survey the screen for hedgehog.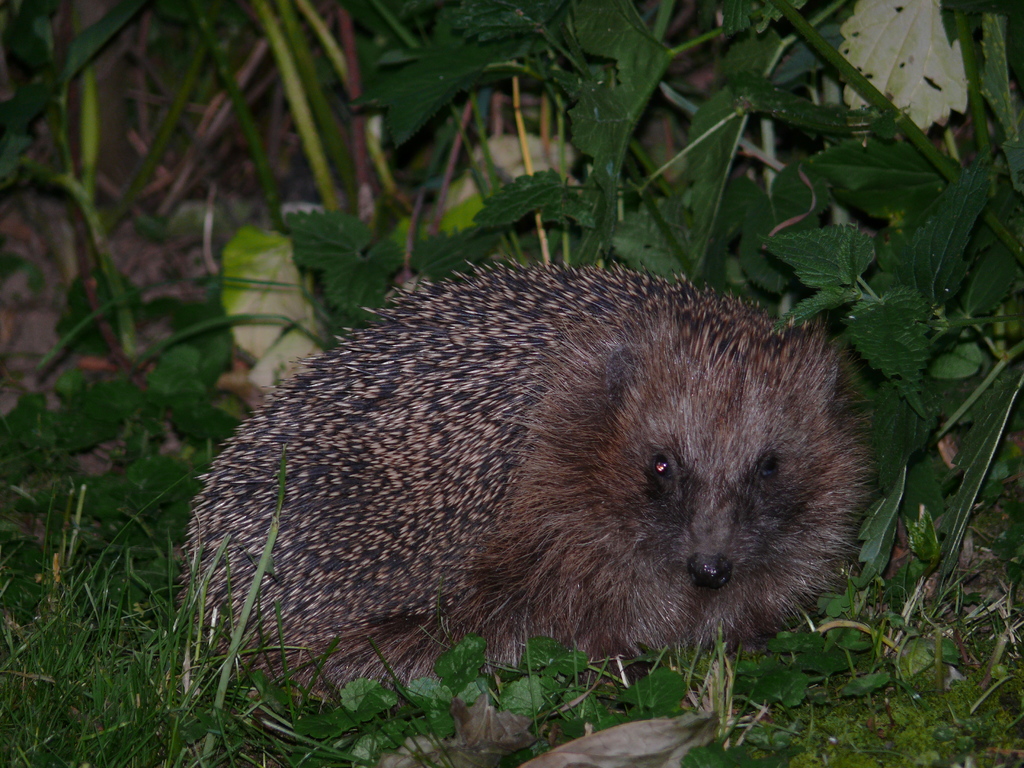
Survey found: pyautogui.locateOnScreen(172, 253, 888, 706).
